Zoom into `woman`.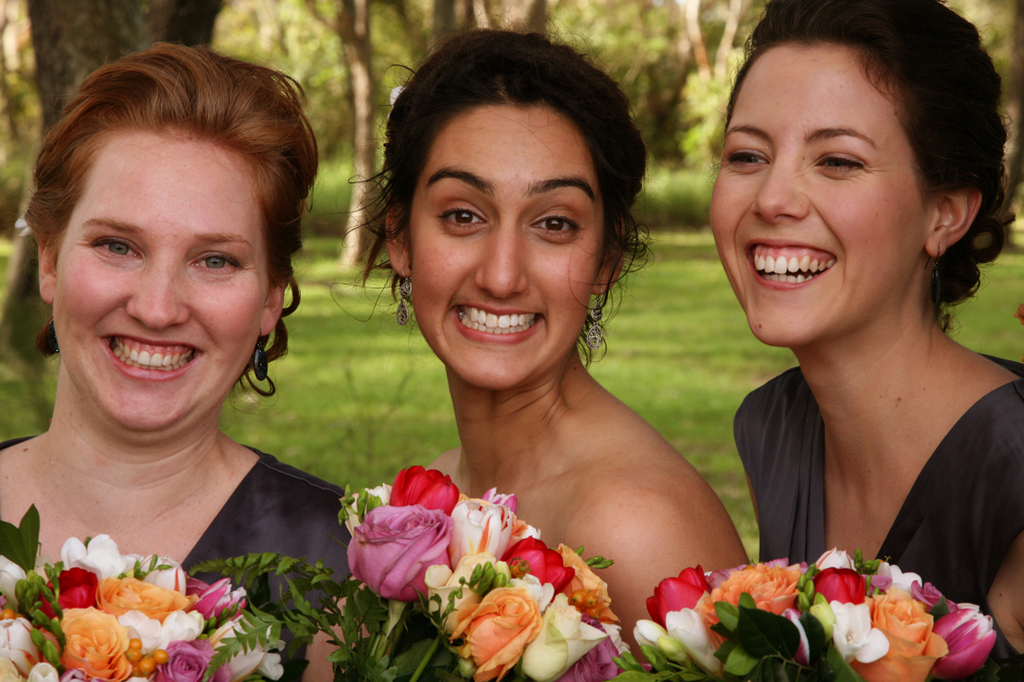
Zoom target: BBox(702, 0, 1023, 681).
